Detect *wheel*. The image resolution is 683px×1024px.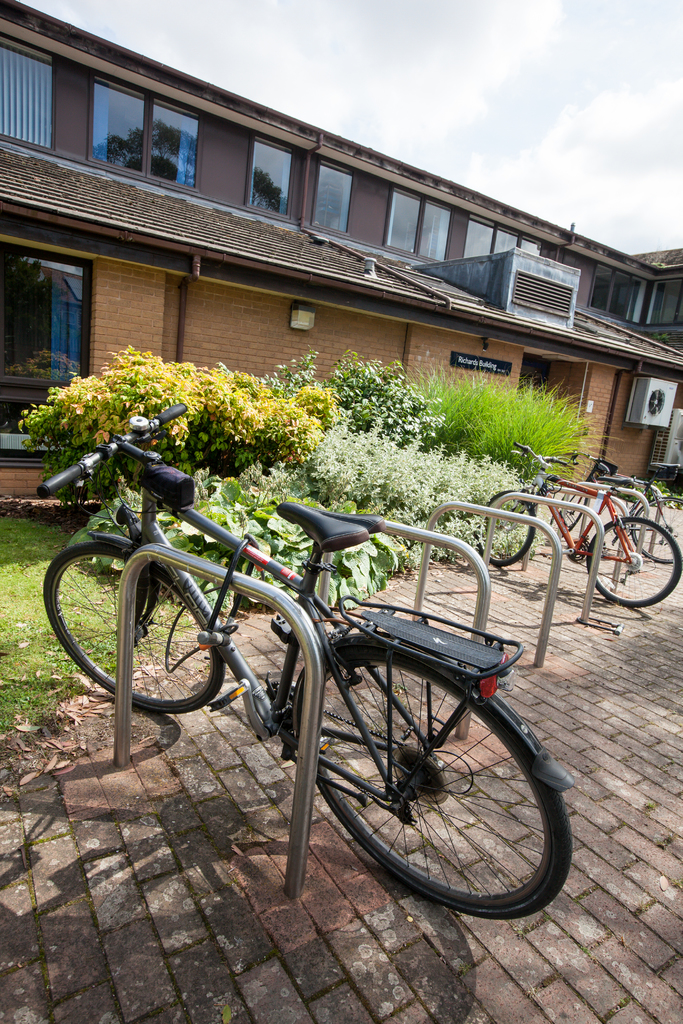
x1=583 y1=515 x2=682 y2=607.
